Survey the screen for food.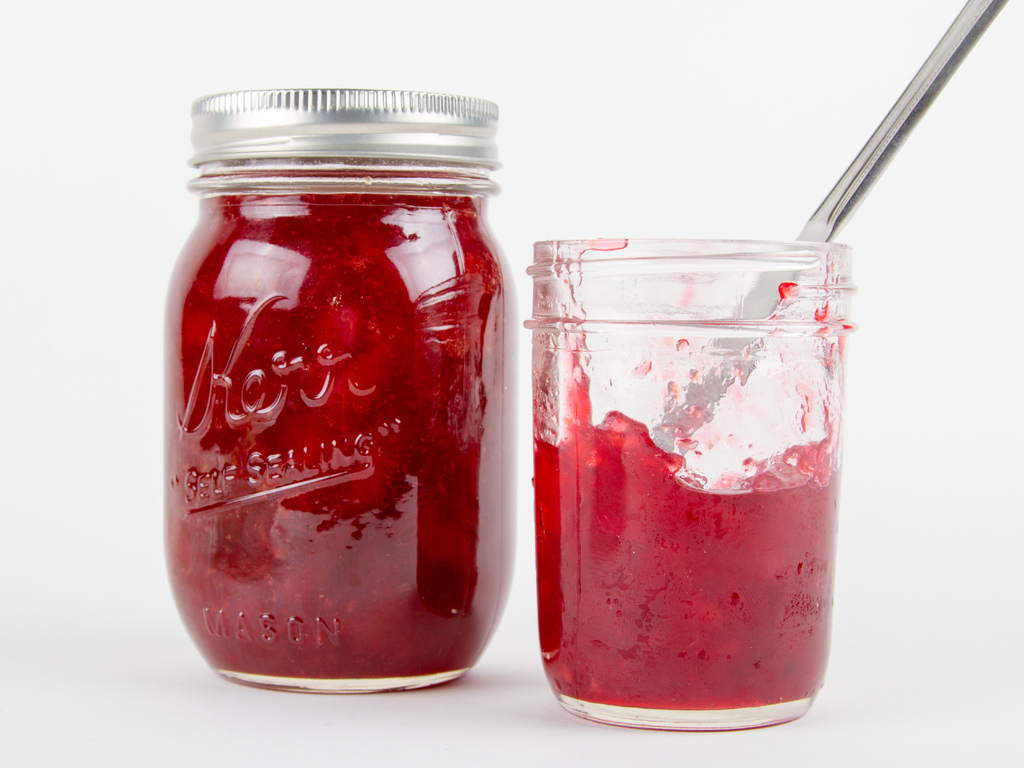
Survey found: (186,140,544,696).
